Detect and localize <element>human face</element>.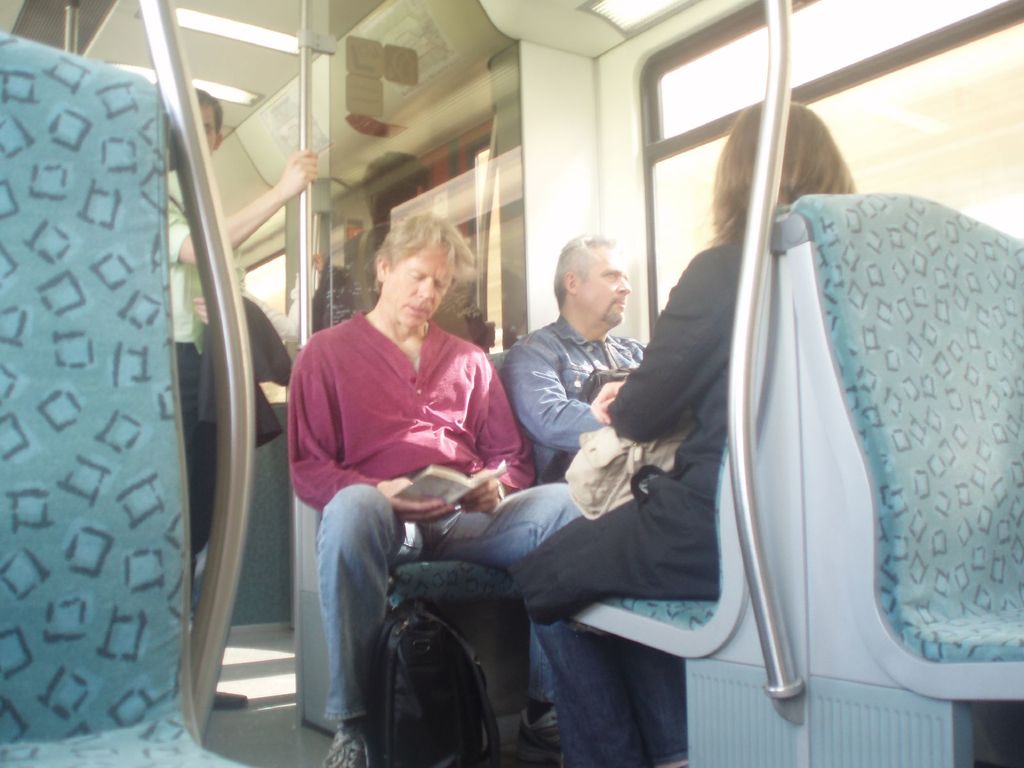
Localized at (x1=580, y1=244, x2=632, y2=323).
